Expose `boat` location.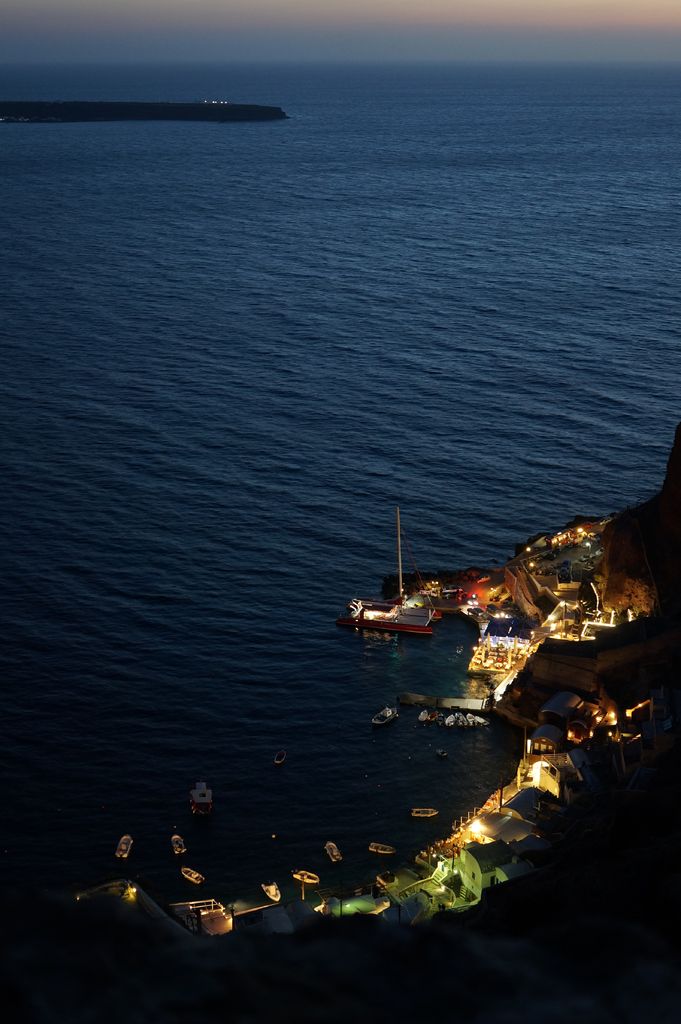
Exposed at 331:496:455:639.
